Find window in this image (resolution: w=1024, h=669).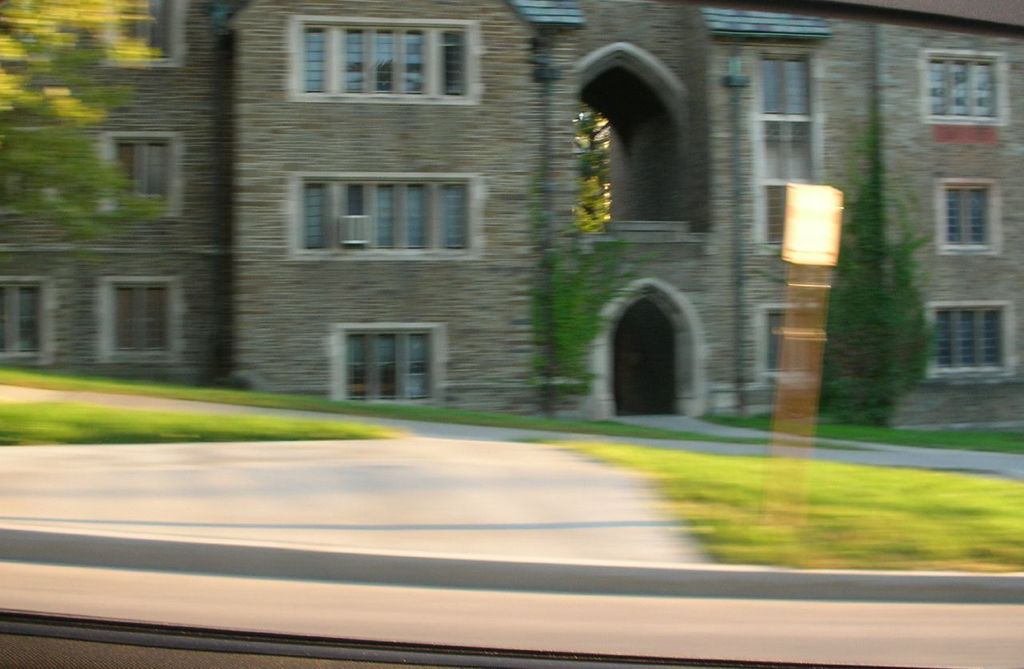
[x1=102, y1=134, x2=182, y2=214].
